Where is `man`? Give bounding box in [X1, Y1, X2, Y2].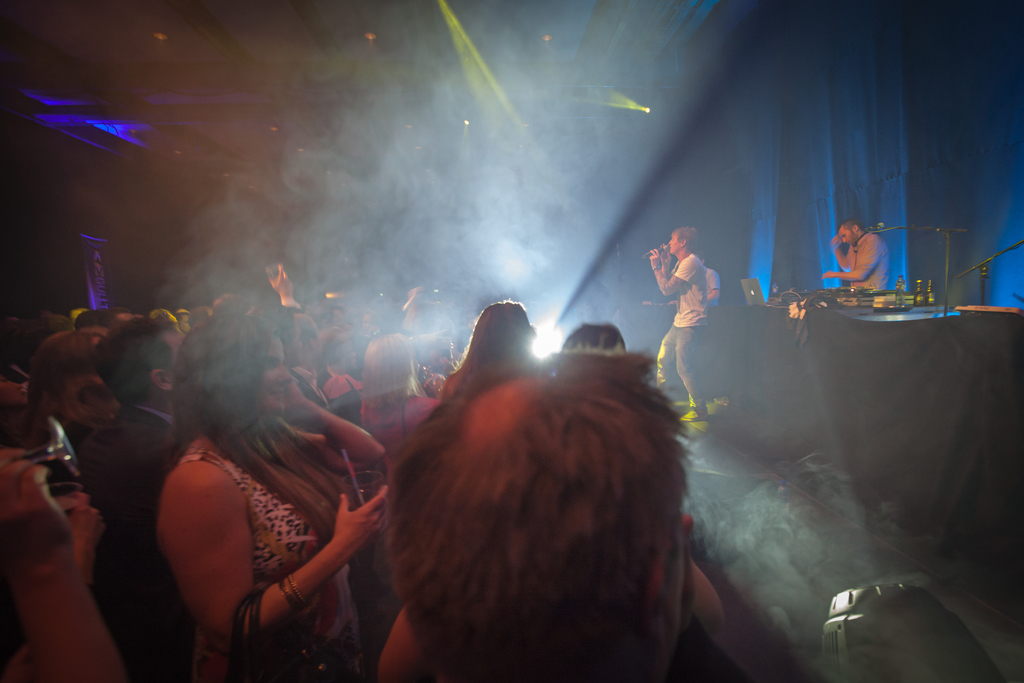
[839, 218, 897, 302].
